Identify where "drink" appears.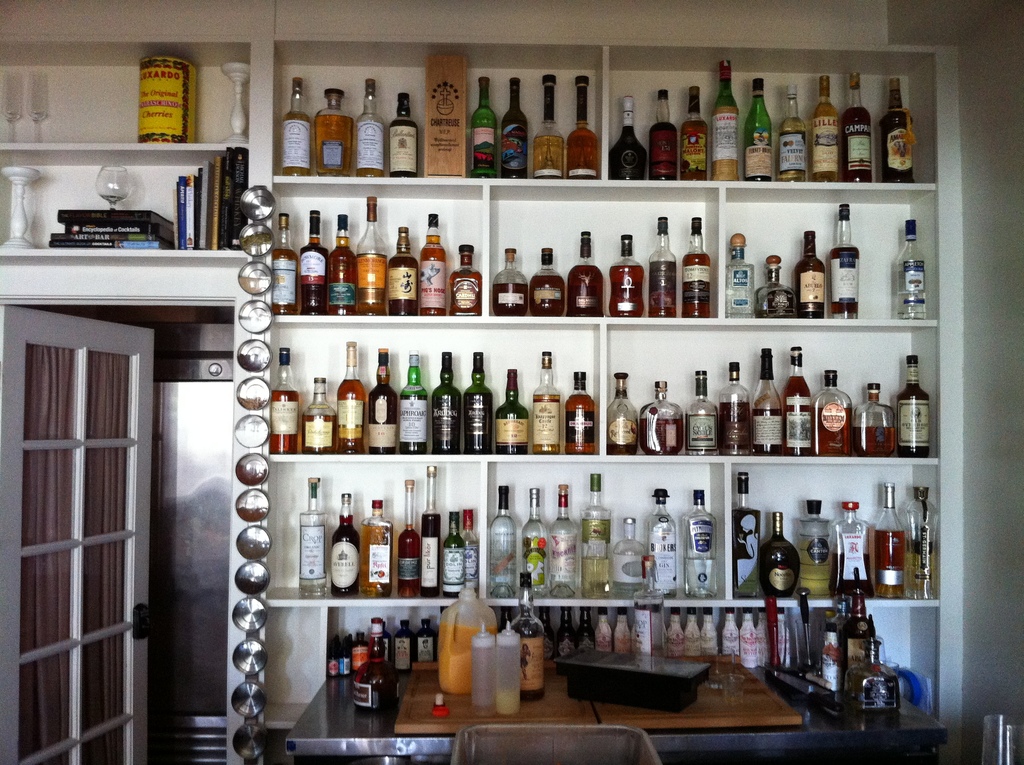
Appears at <bbox>646, 218, 675, 320</bbox>.
